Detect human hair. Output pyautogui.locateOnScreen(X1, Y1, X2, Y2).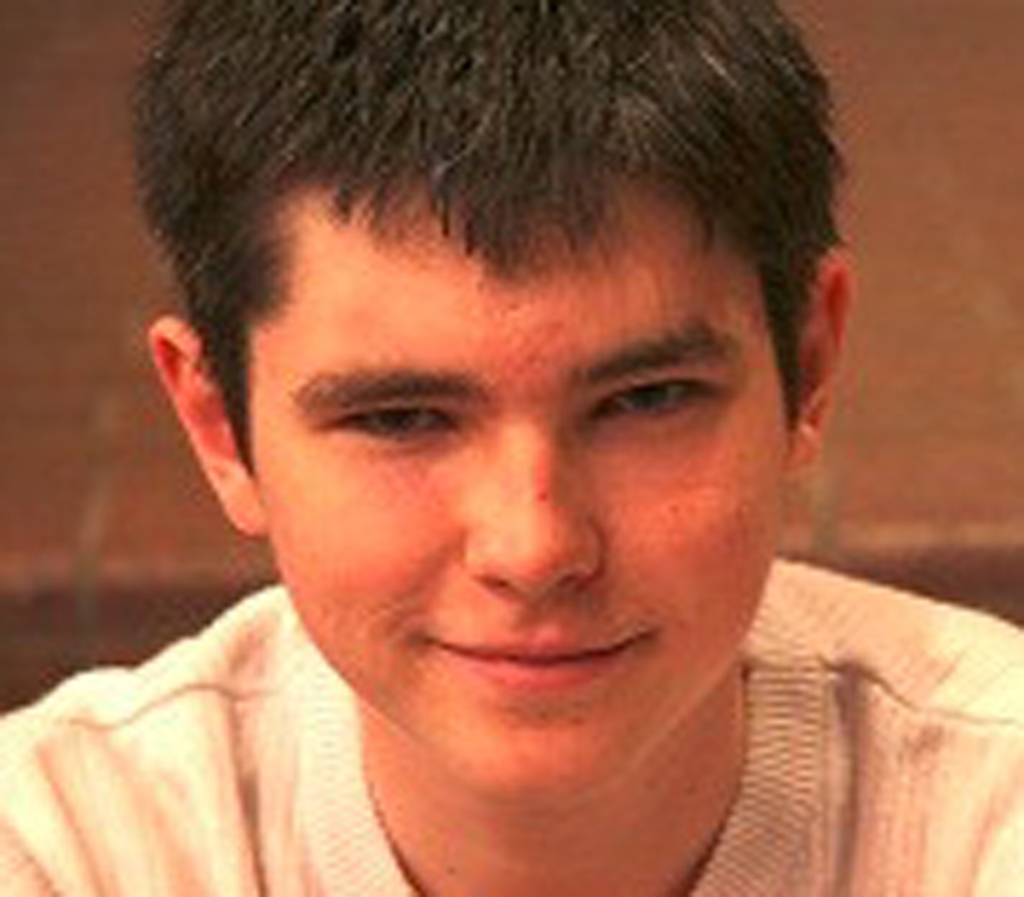
pyautogui.locateOnScreen(149, 0, 843, 476).
